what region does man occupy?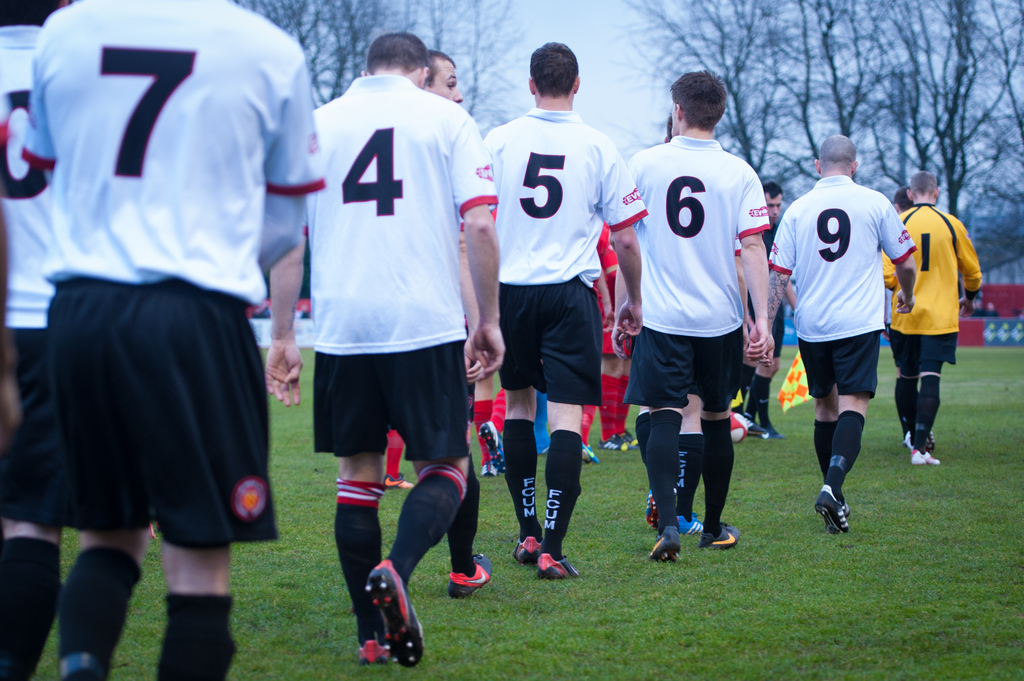
[x1=19, y1=0, x2=323, y2=680].
